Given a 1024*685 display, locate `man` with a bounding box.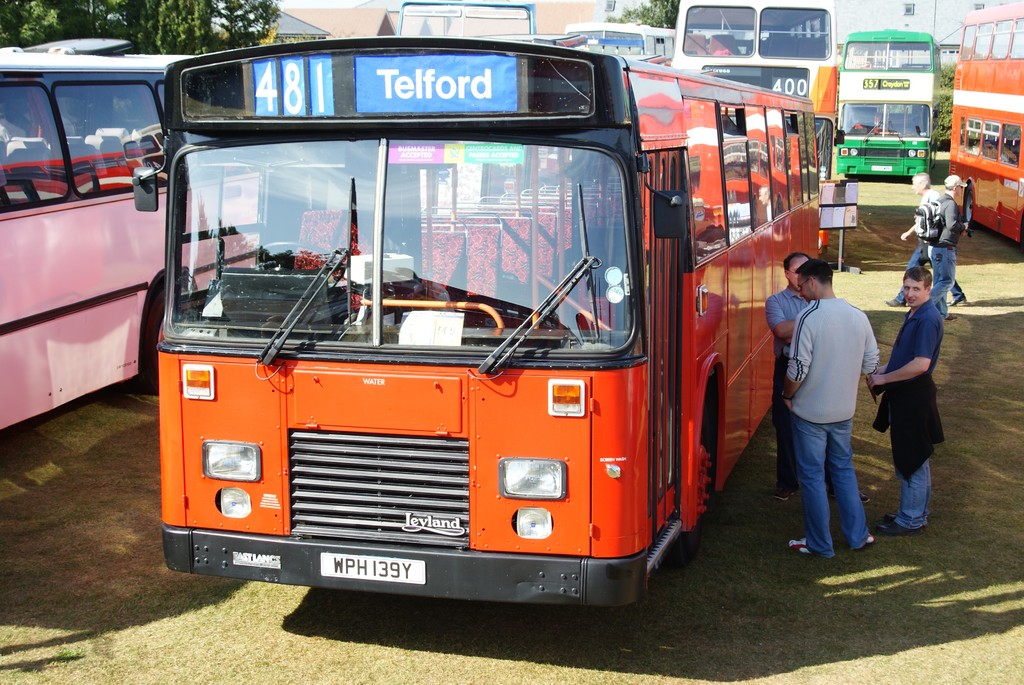
Located: (x1=907, y1=177, x2=965, y2=309).
